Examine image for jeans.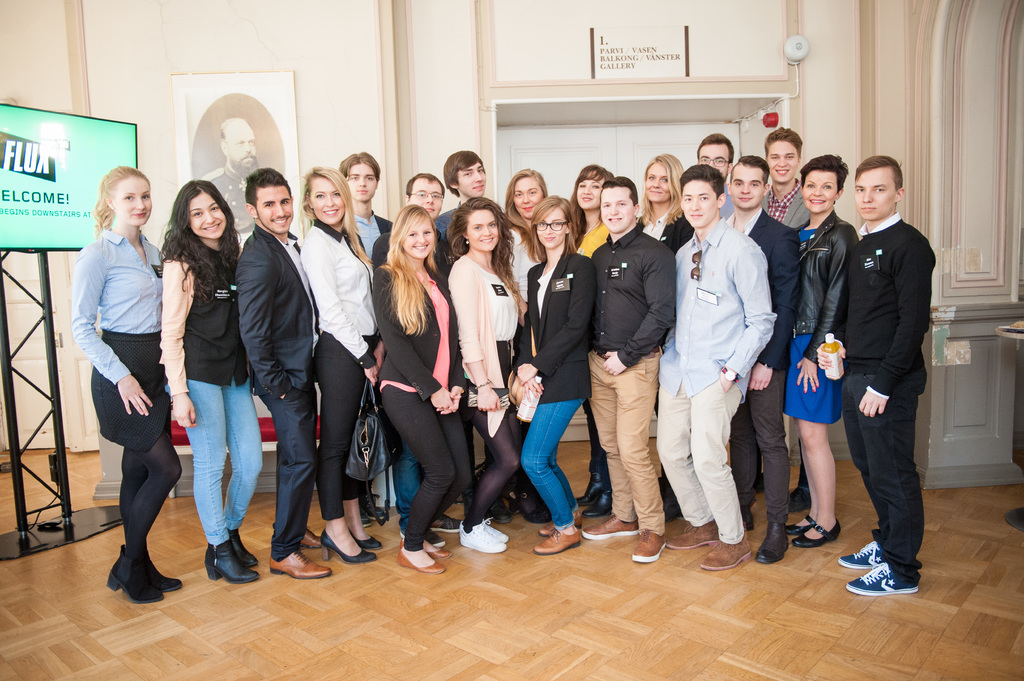
Examination result: box=[156, 367, 243, 577].
